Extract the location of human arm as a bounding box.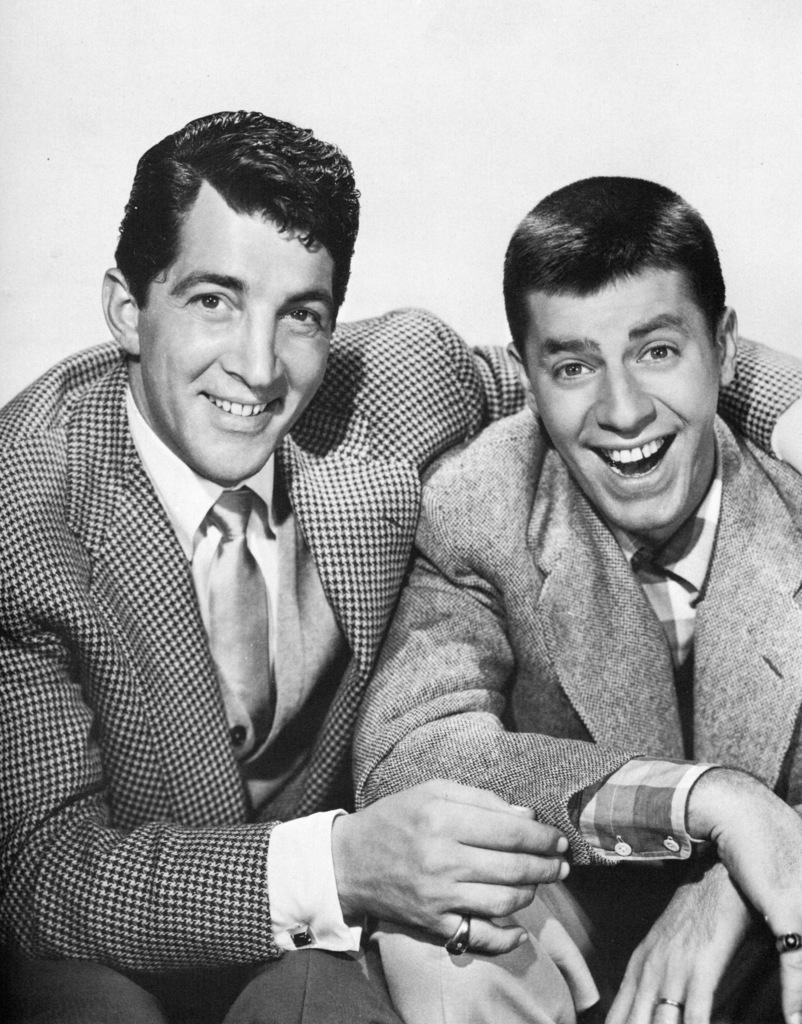
x1=0, y1=458, x2=567, y2=988.
